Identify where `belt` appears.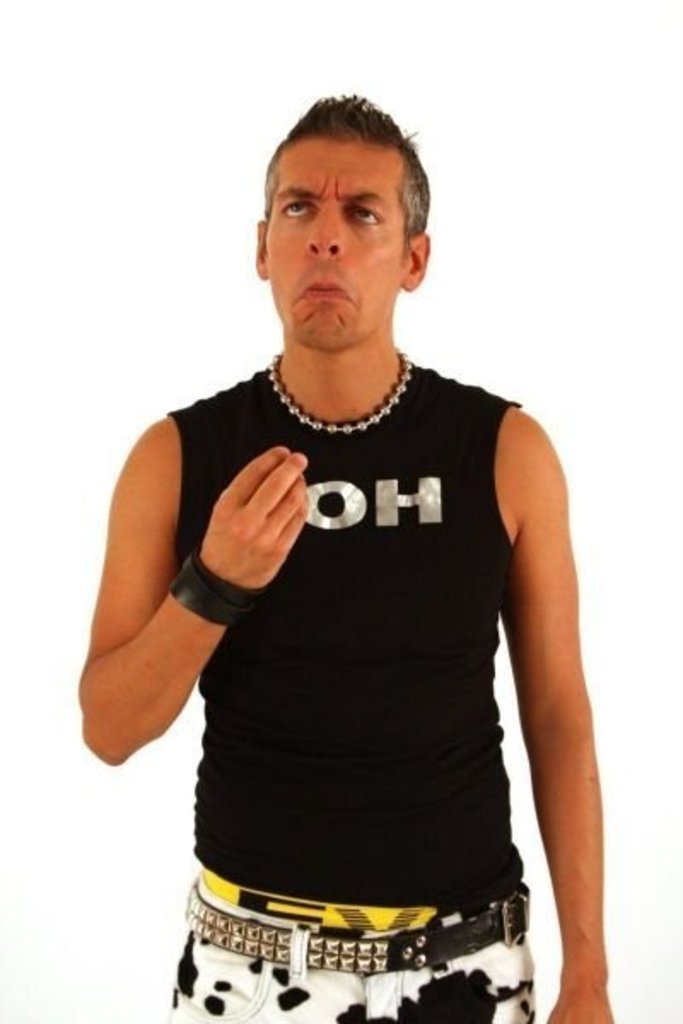
Appears at 172/884/531/993.
